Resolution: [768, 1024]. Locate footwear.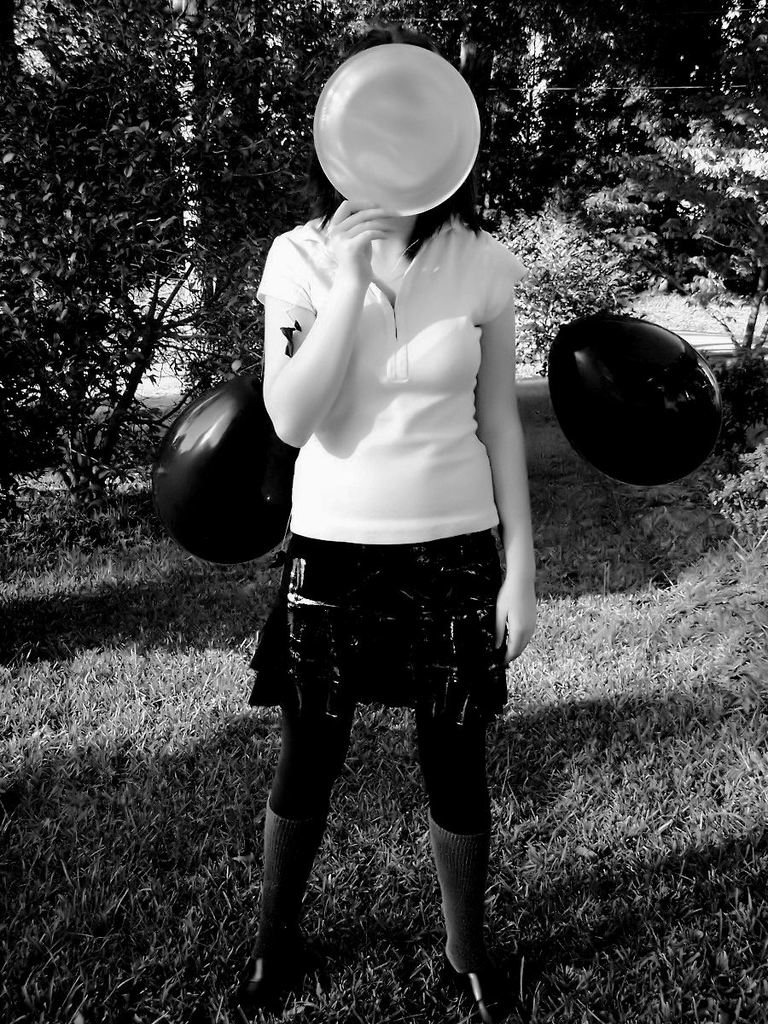
<box>240,787,329,1009</box>.
